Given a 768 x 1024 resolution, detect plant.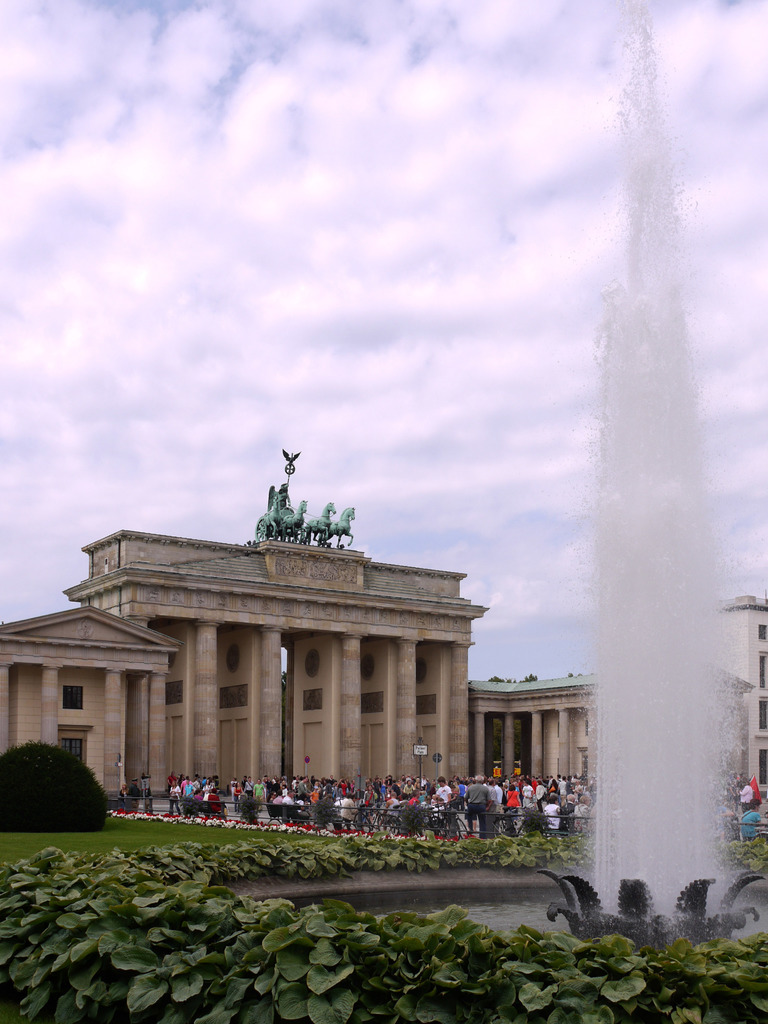
(left=509, top=866, right=767, bottom=1023).
